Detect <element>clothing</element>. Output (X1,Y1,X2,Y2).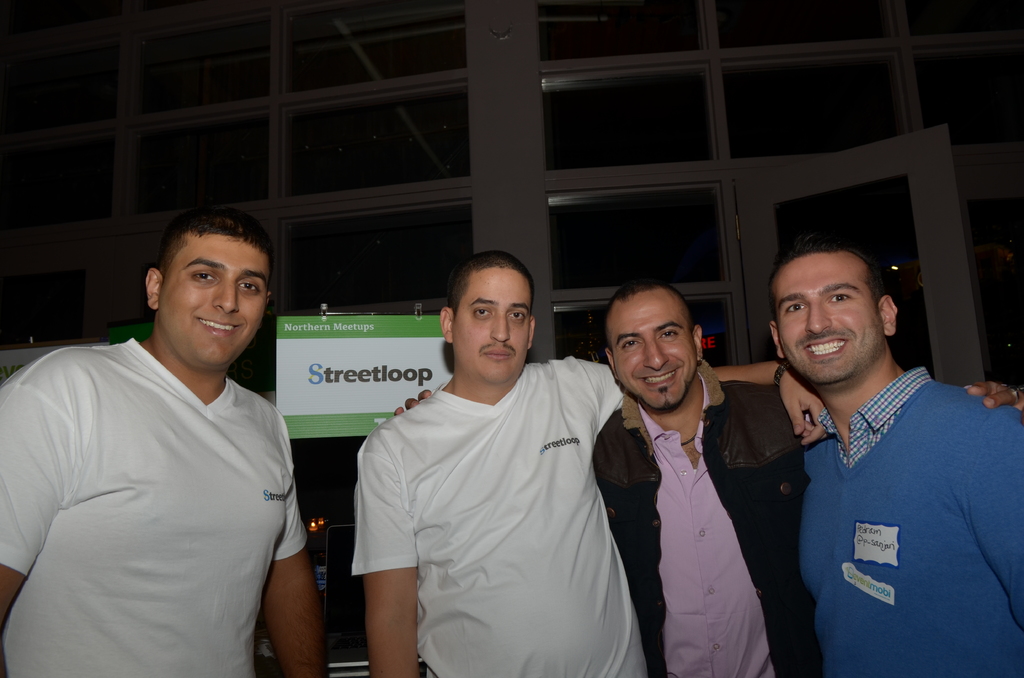
(809,367,1023,677).
